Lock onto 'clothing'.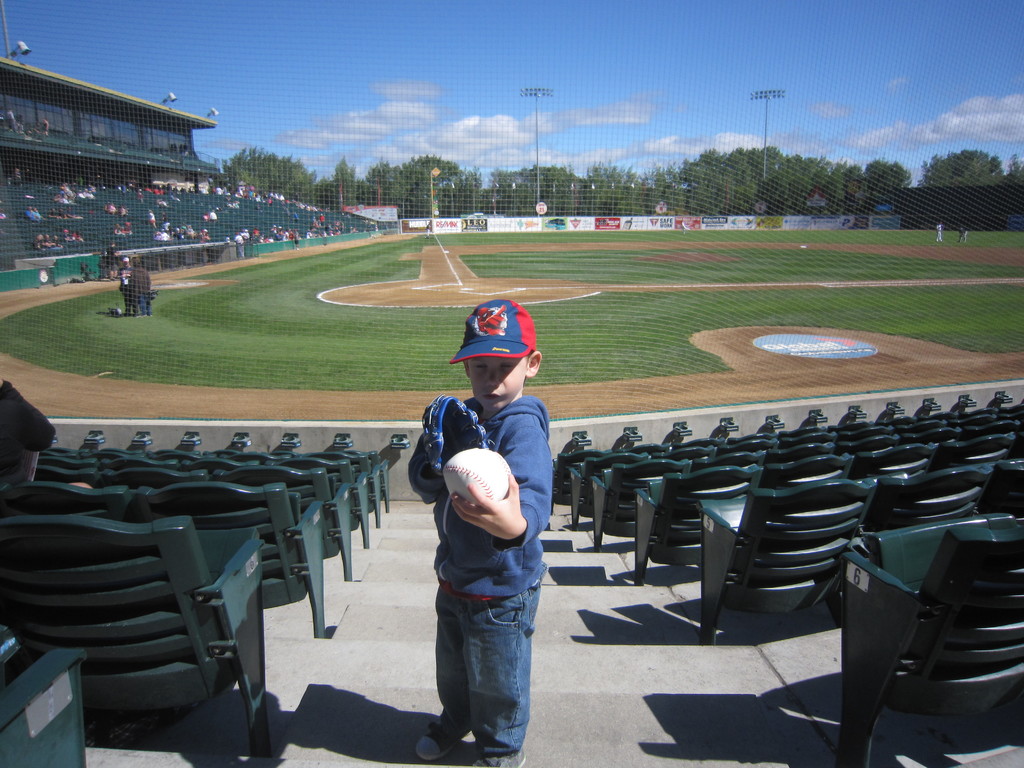
Locked: Rect(122, 290, 137, 312).
